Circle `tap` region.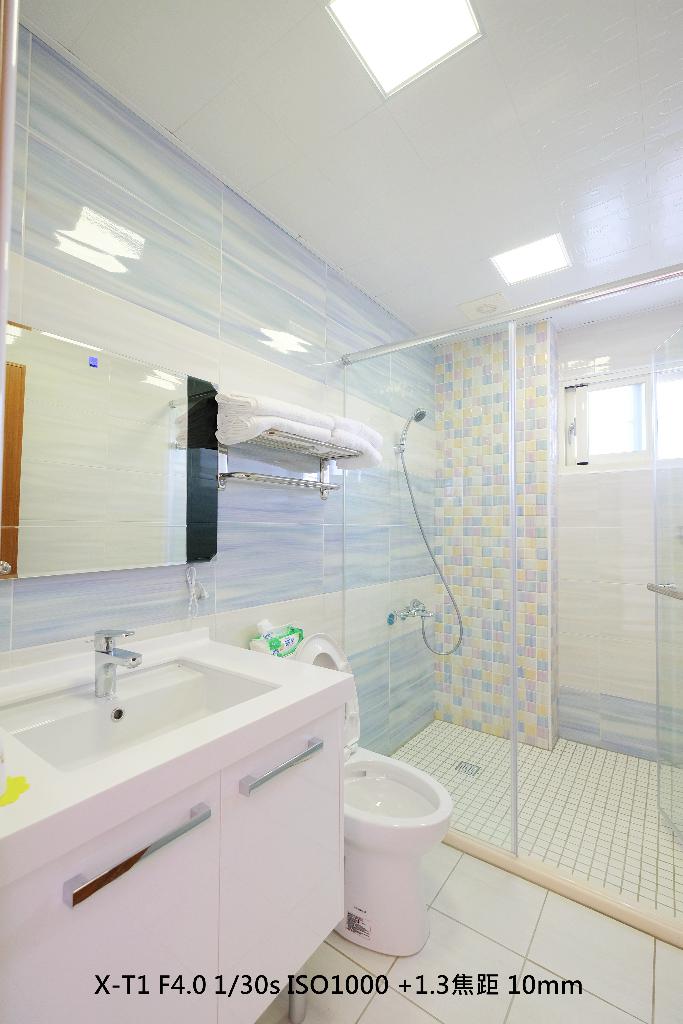
Region: 69:630:151:716.
